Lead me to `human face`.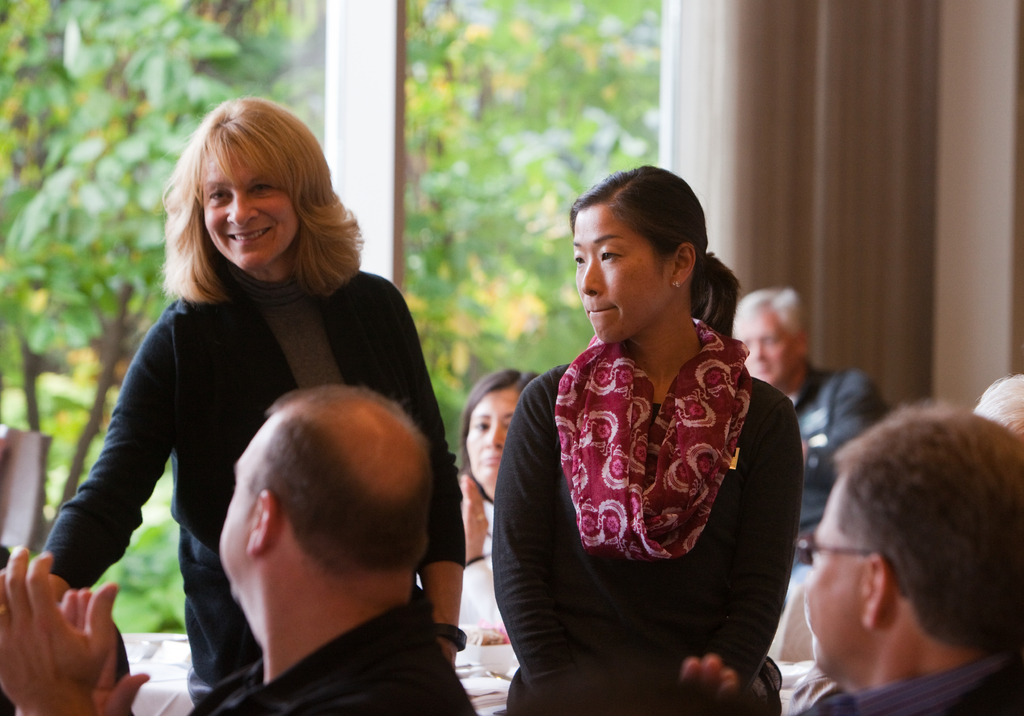
Lead to 204/149/296/263.
